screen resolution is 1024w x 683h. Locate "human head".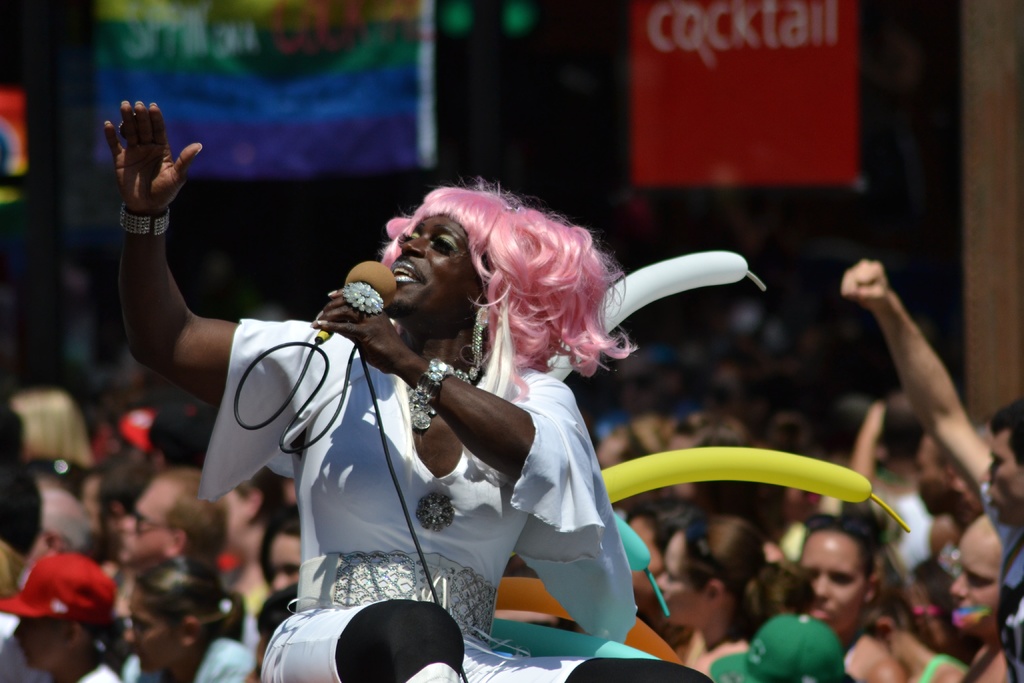
BBox(657, 514, 772, 625).
